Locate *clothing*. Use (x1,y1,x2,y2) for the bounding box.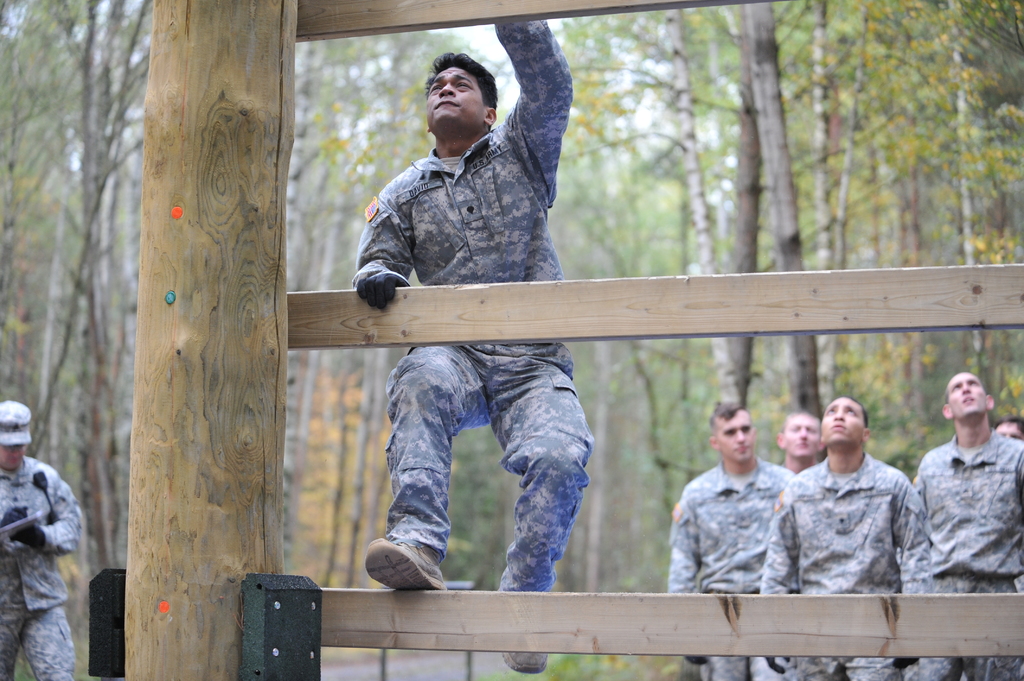
(676,442,810,600).
